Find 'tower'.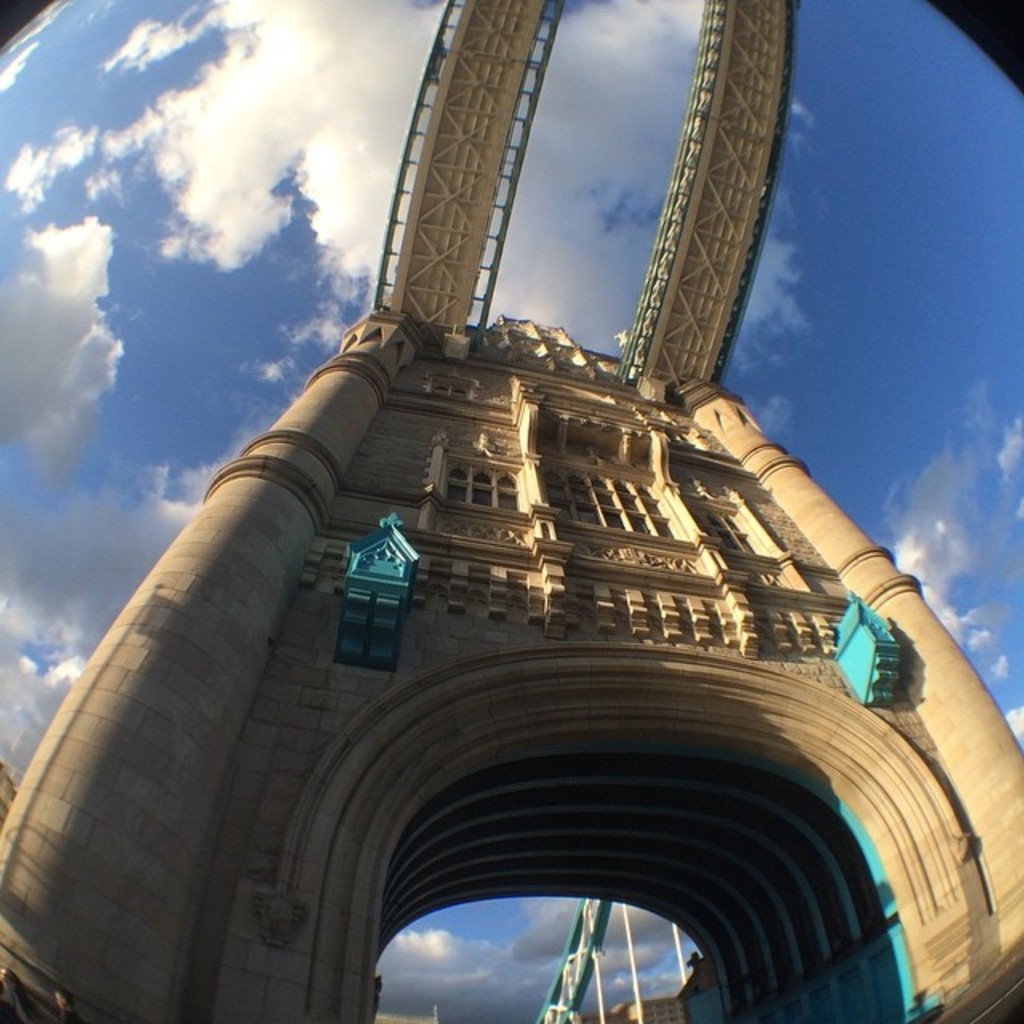
<region>0, 0, 1022, 1022</region>.
